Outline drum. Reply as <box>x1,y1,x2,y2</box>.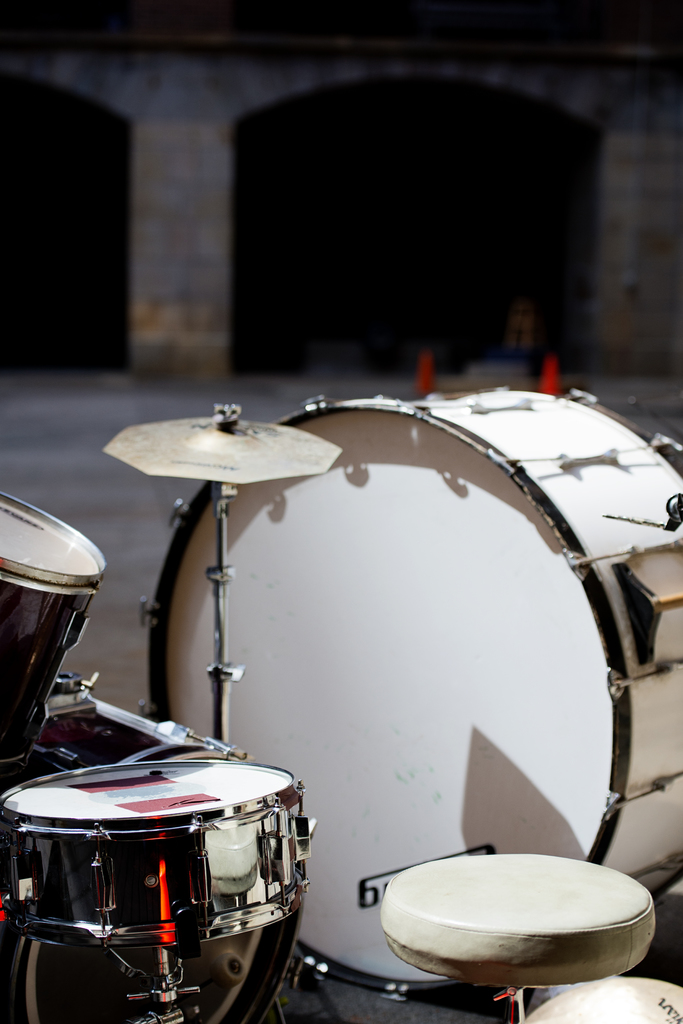
<box>0,494,106,776</box>.
